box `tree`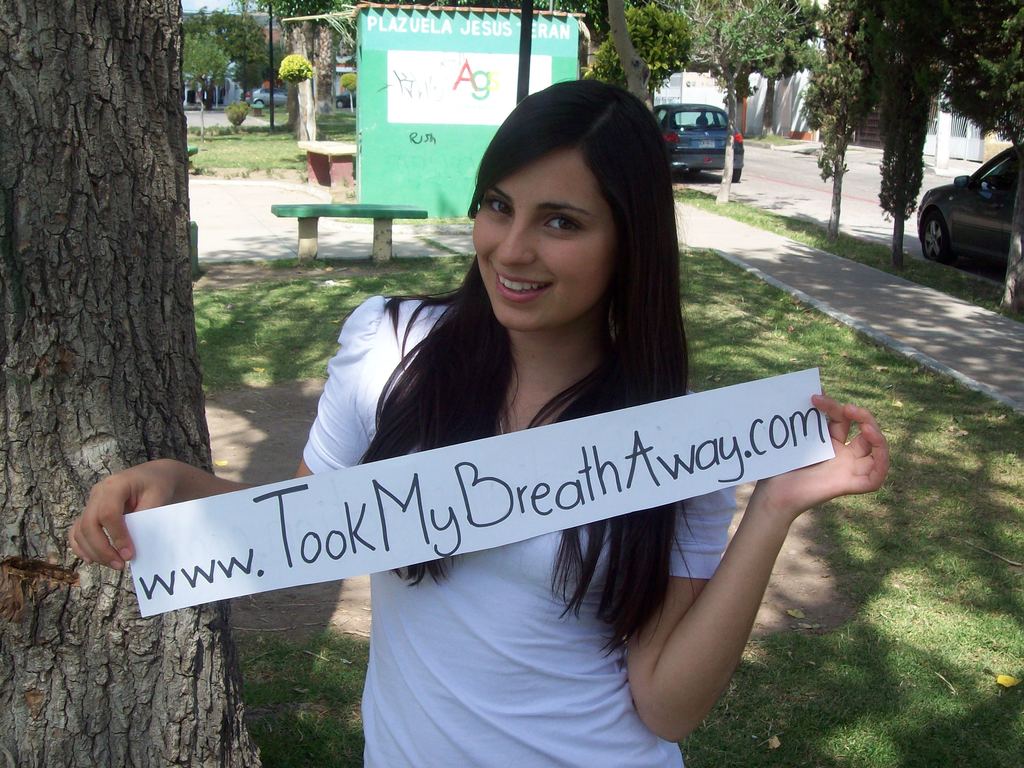
l=260, t=0, r=341, b=152
